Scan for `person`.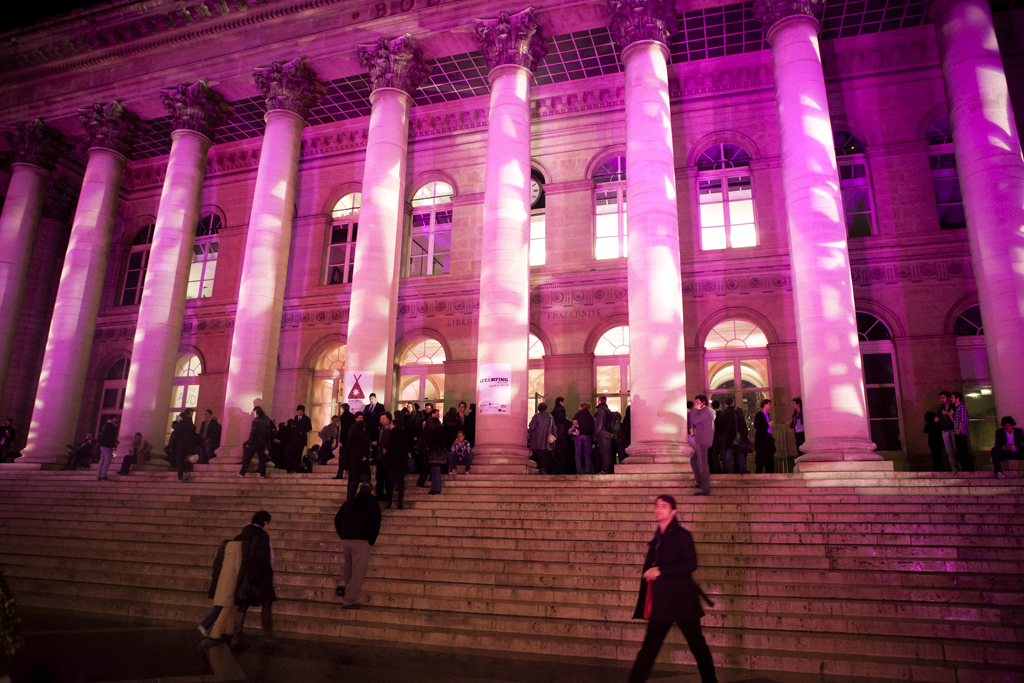
Scan result: [423,406,452,428].
